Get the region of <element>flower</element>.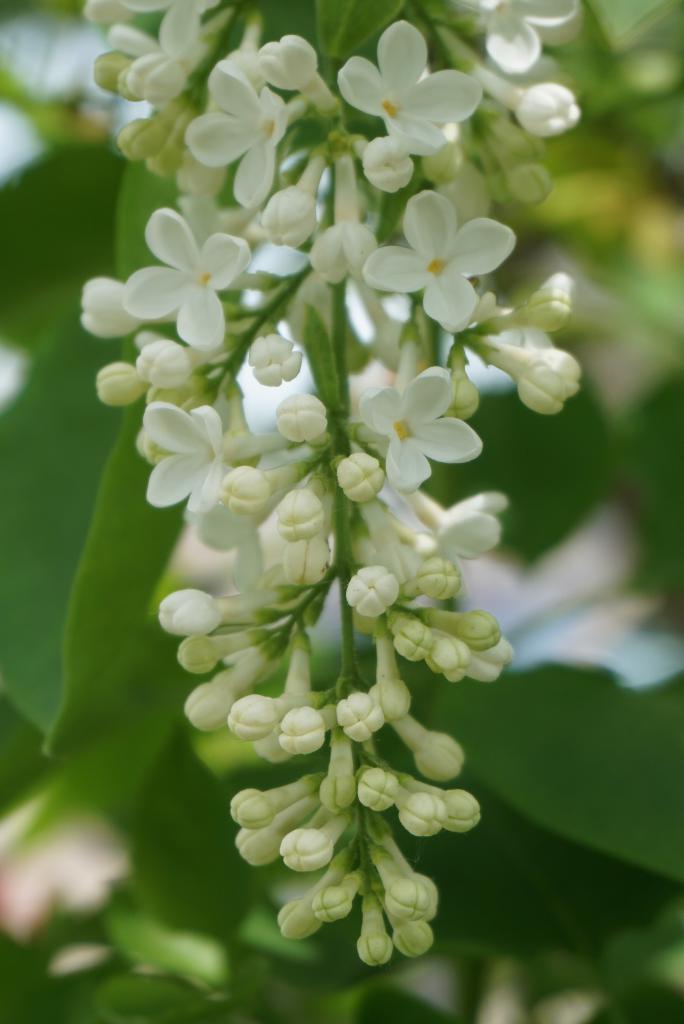
(left=355, top=367, right=485, bottom=498).
